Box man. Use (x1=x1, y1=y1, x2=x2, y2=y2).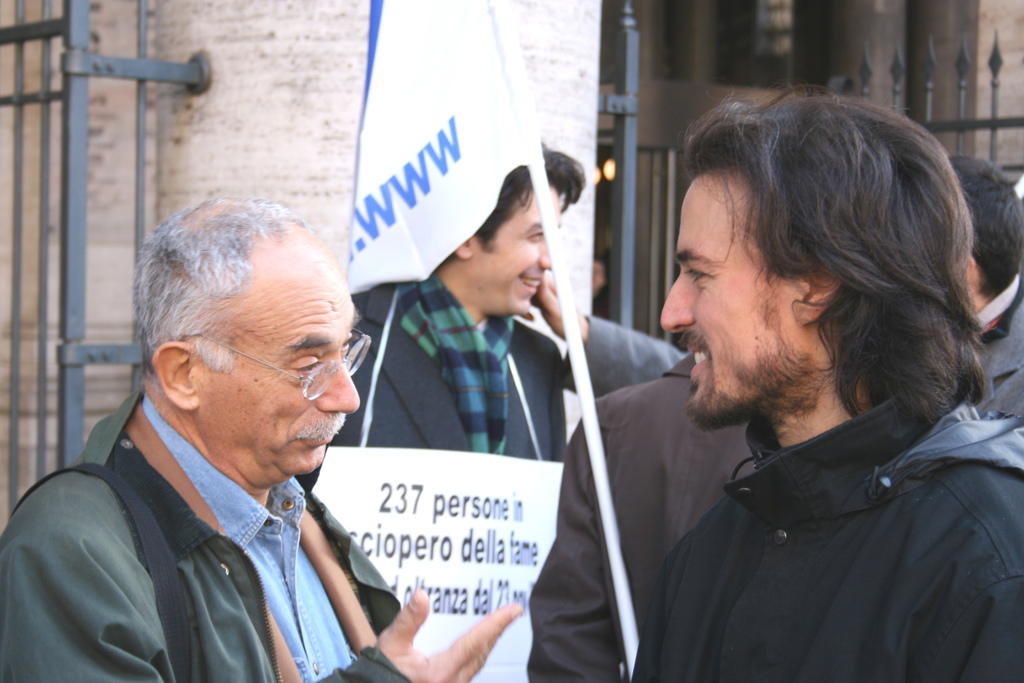
(x1=328, y1=139, x2=583, y2=462).
